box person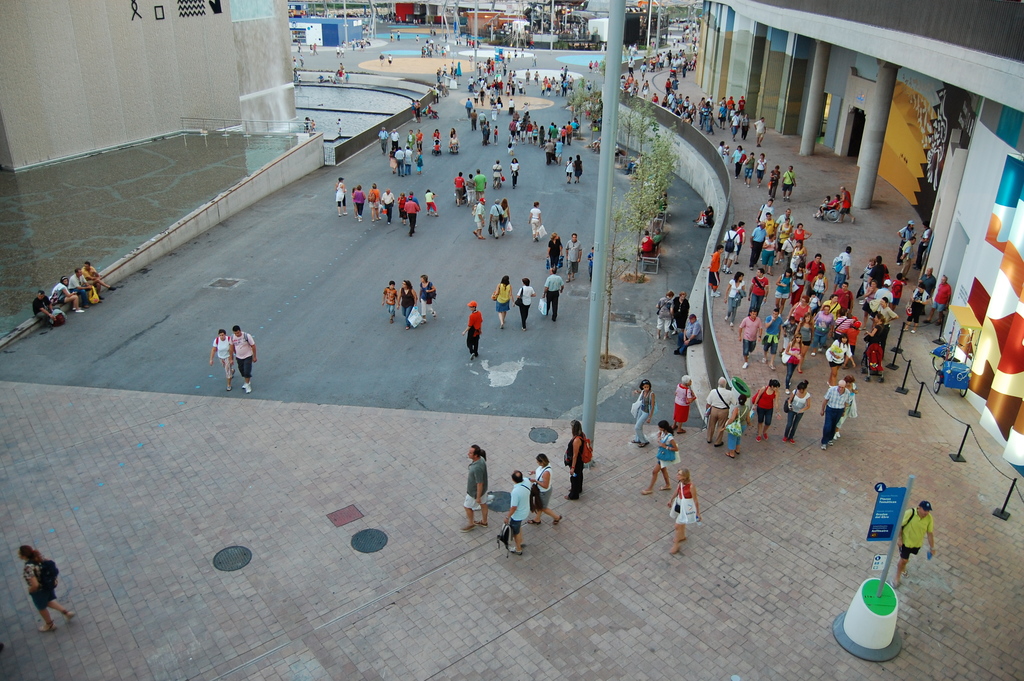
(671, 103, 678, 115)
